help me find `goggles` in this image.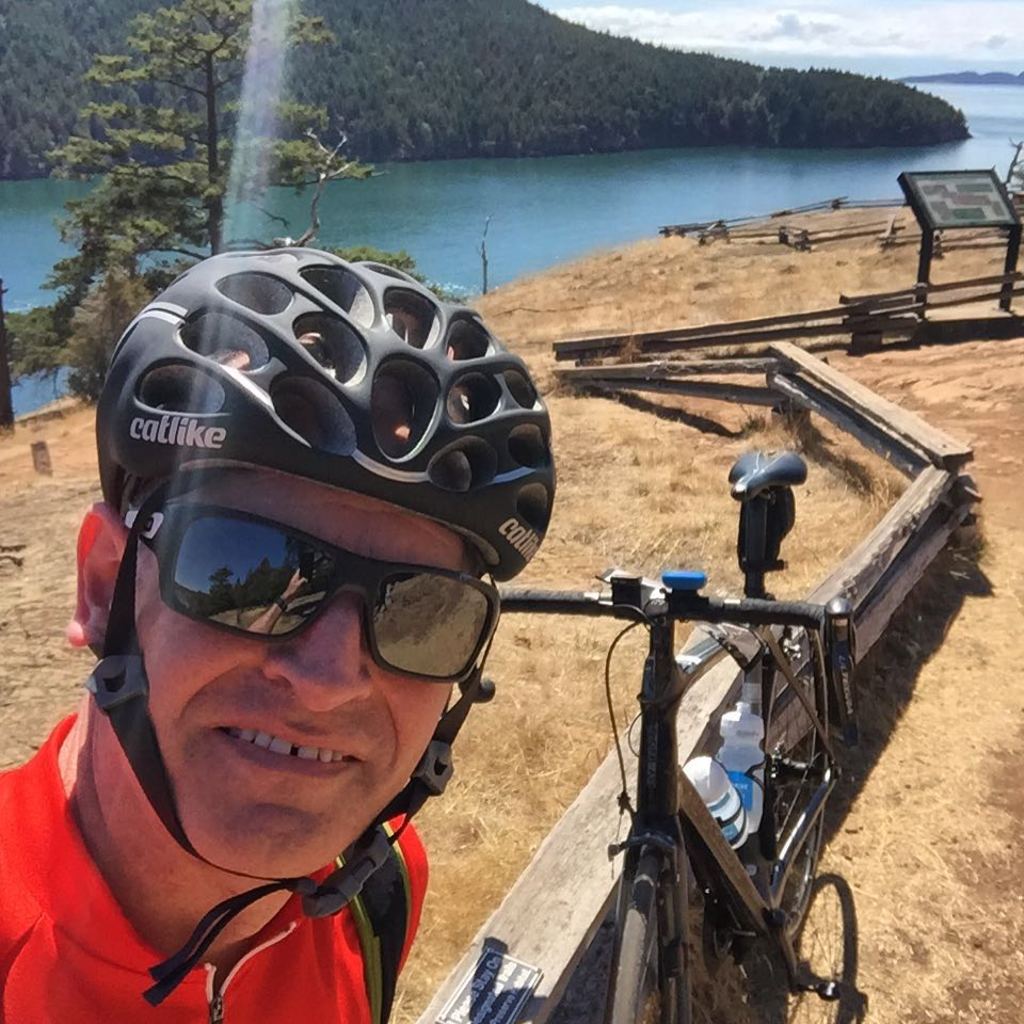
Found it: bbox=[92, 503, 524, 715].
